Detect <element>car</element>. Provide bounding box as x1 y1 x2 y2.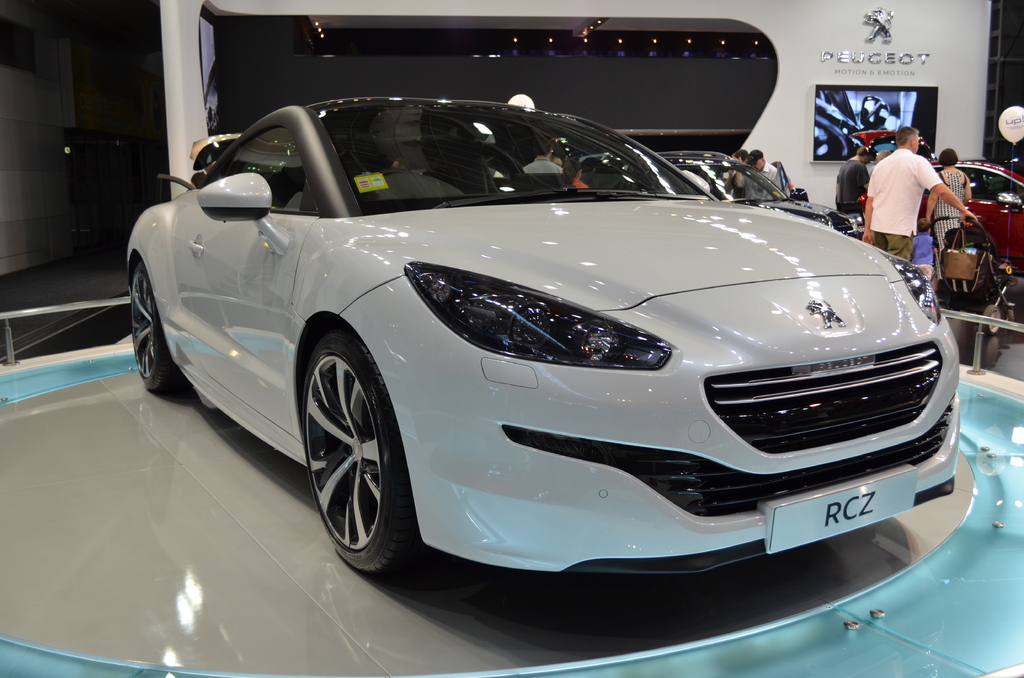
854 126 1023 270.
